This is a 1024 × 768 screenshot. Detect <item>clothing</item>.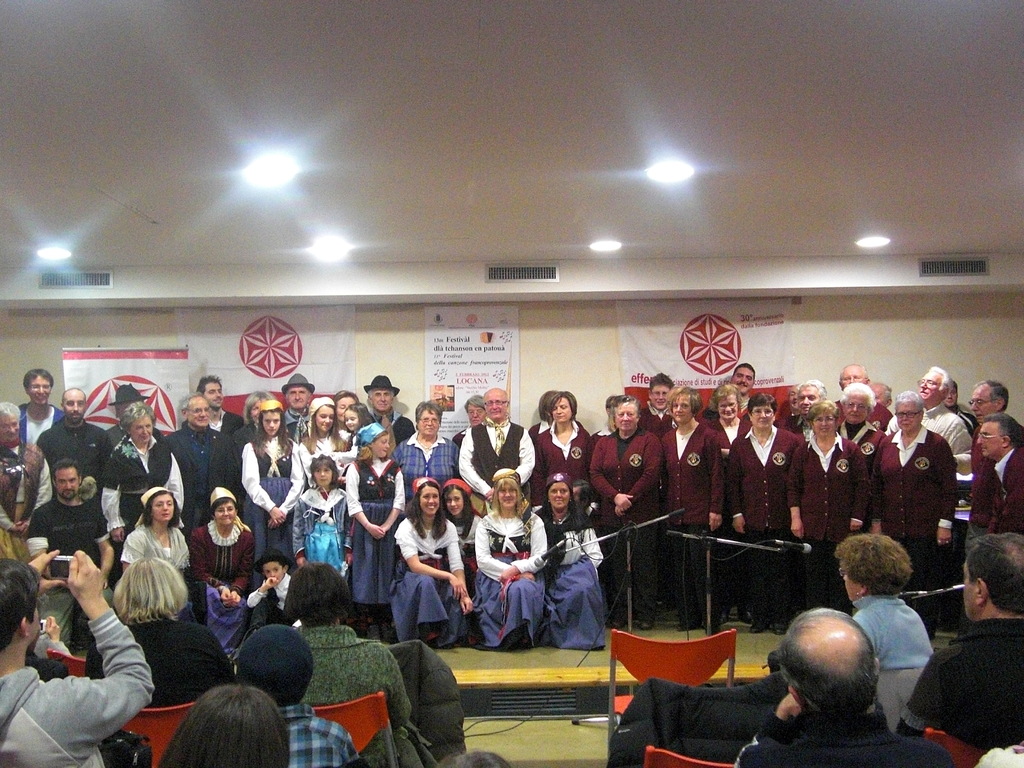
bbox=[399, 433, 463, 483].
